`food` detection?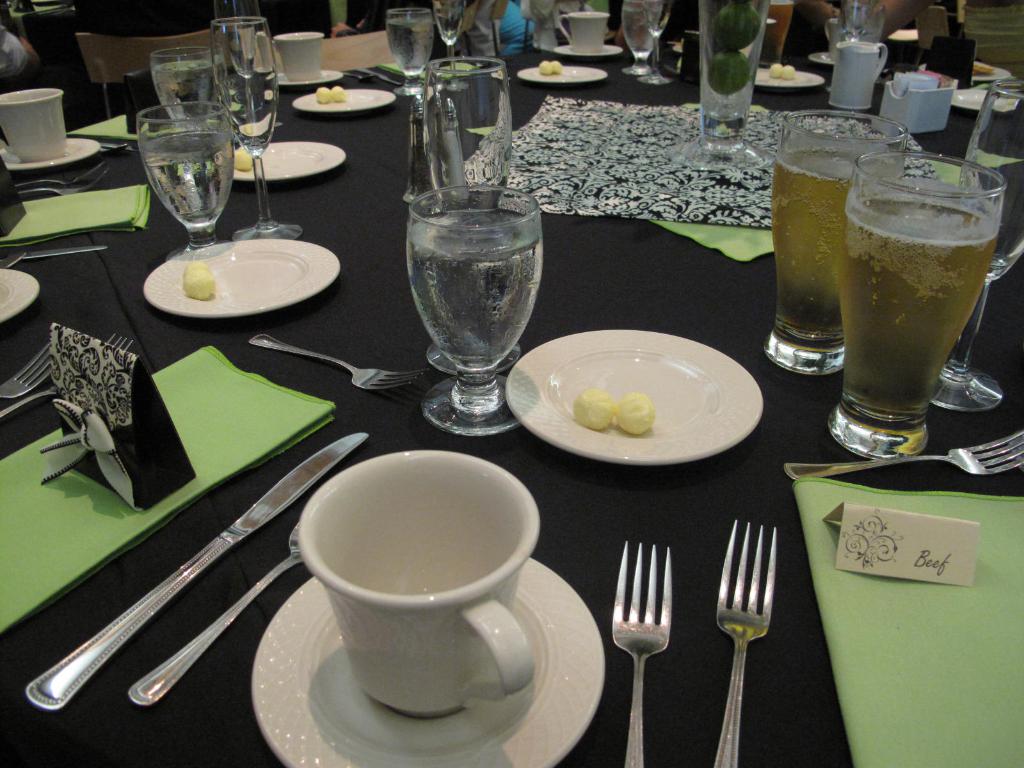
[770,63,783,81]
